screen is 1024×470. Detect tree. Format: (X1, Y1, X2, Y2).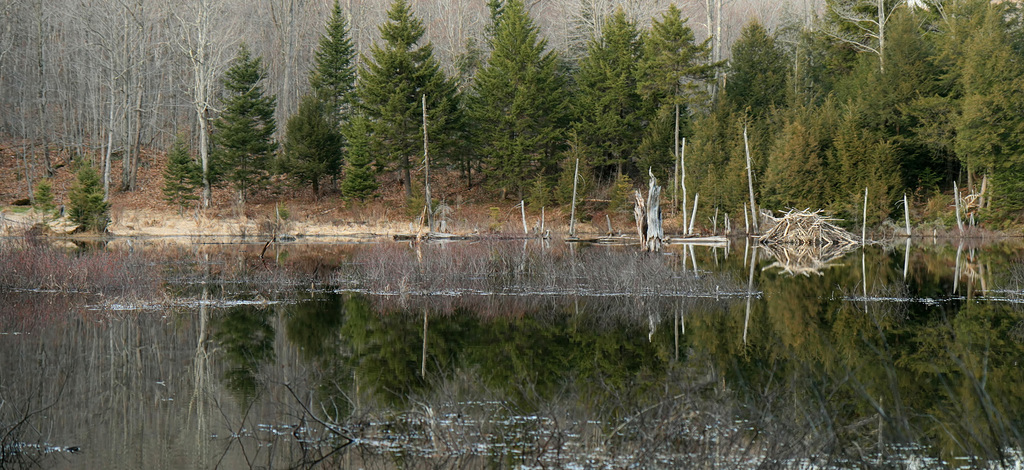
(620, 31, 687, 192).
